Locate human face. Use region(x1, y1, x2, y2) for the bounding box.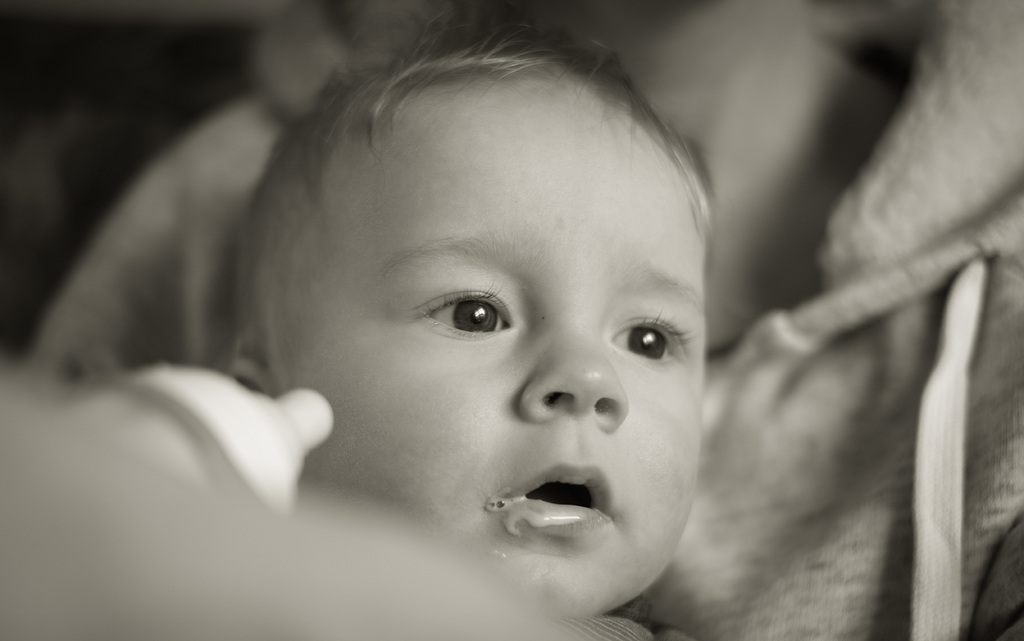
region(291, 93, 706, 620).
